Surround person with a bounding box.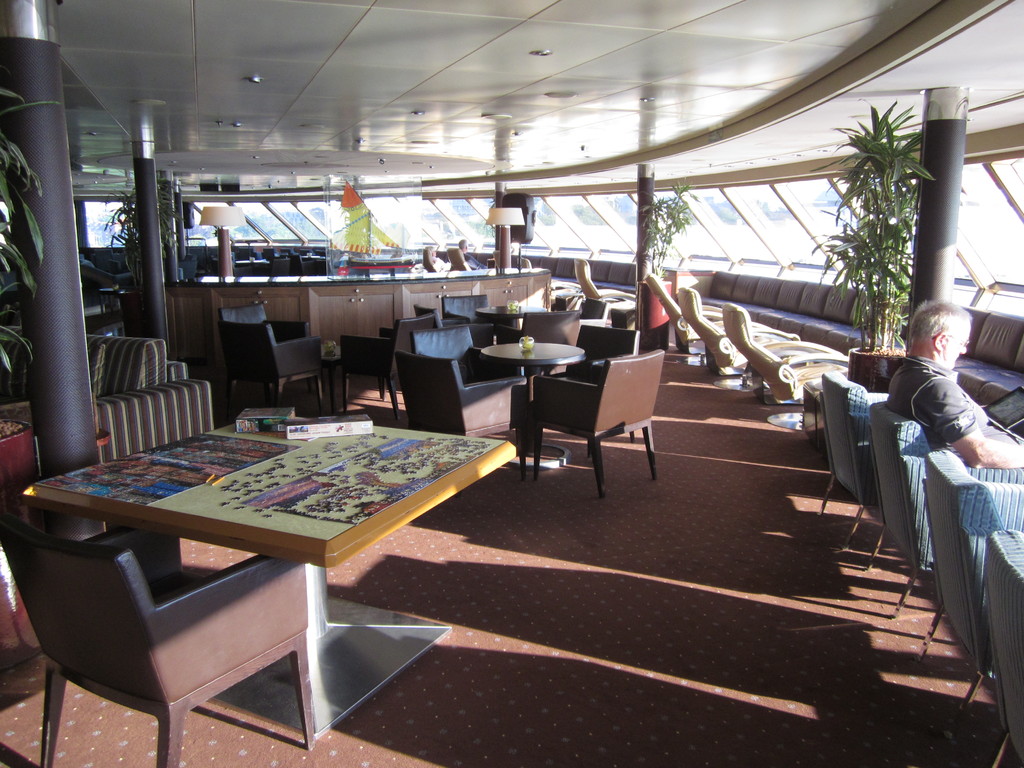
x1=459 y1=240 x2=488 y2=272.
